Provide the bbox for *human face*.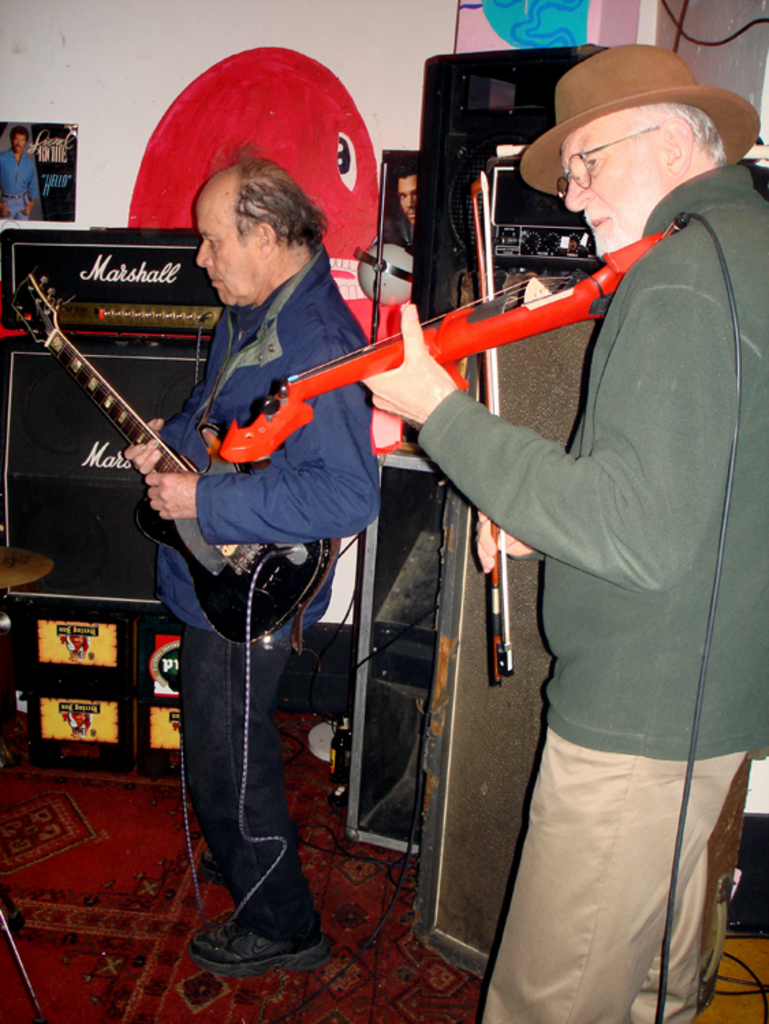
{"x1": 563, "y1": 120, "x2": 654, "y2": 262}.
